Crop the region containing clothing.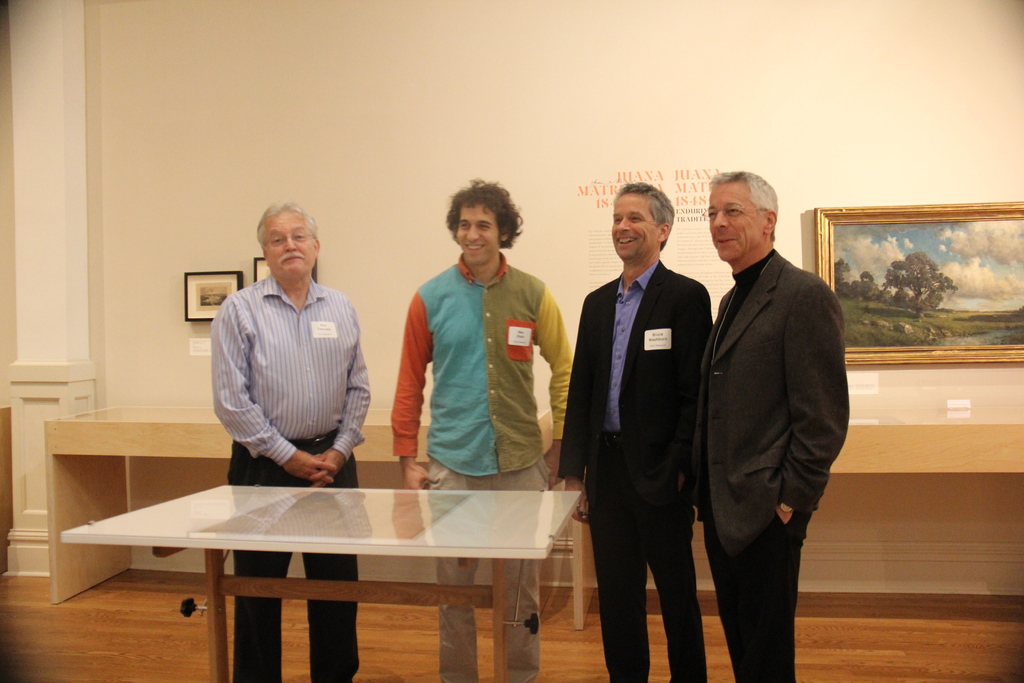
Crop region: BBox(386, 245, 575, 682).
